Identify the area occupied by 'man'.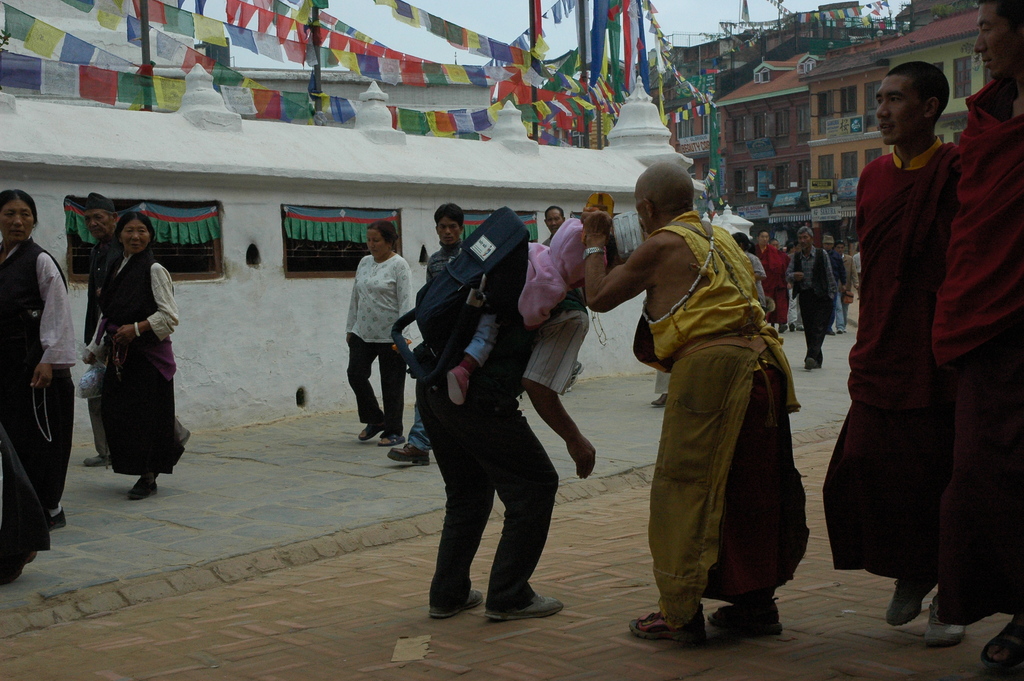
Area: [580, 160, 802, 646].
